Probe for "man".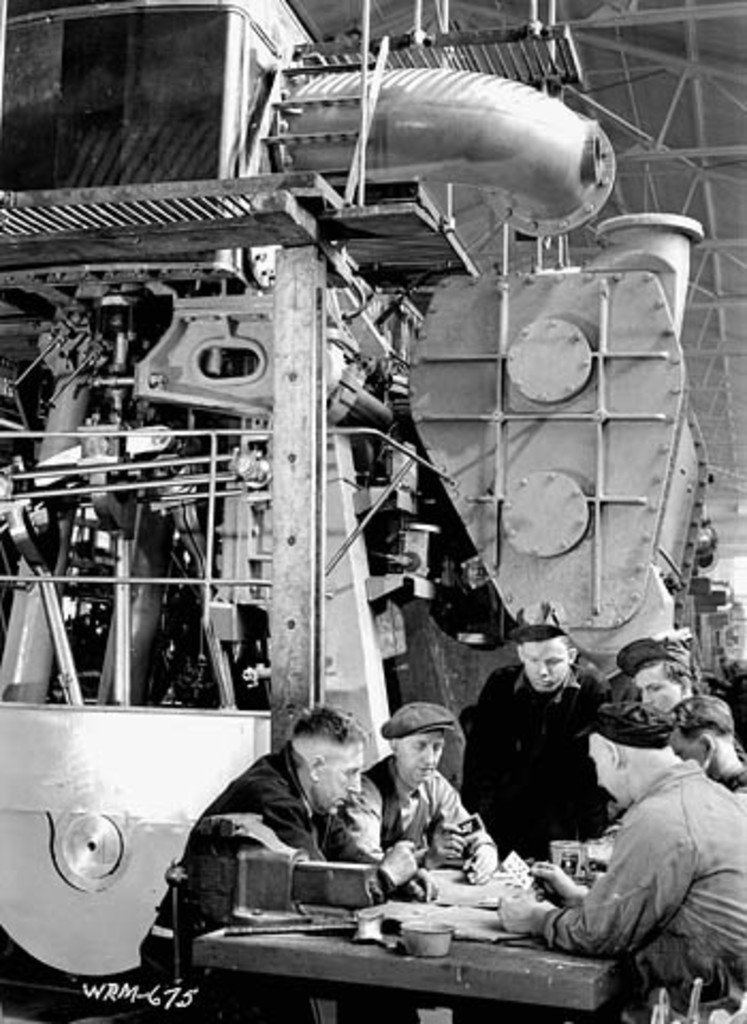
Probe result: 617/638/709/710.
